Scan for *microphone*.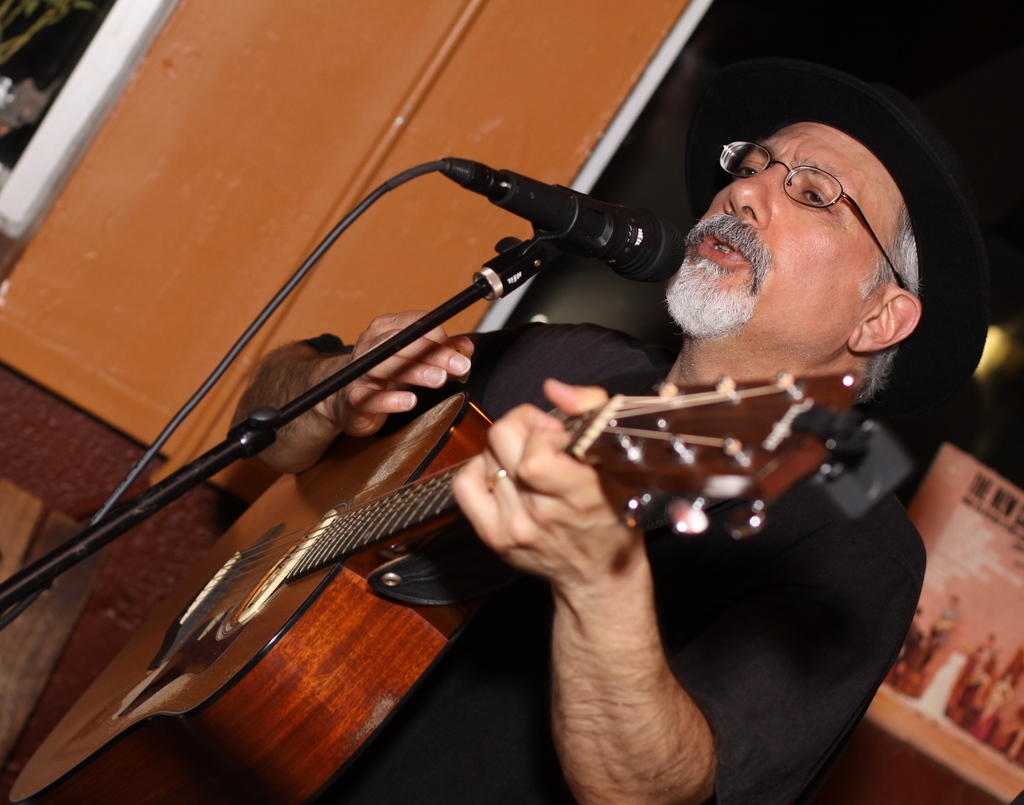
Scan result: detection(441, 164, 691, 285).
